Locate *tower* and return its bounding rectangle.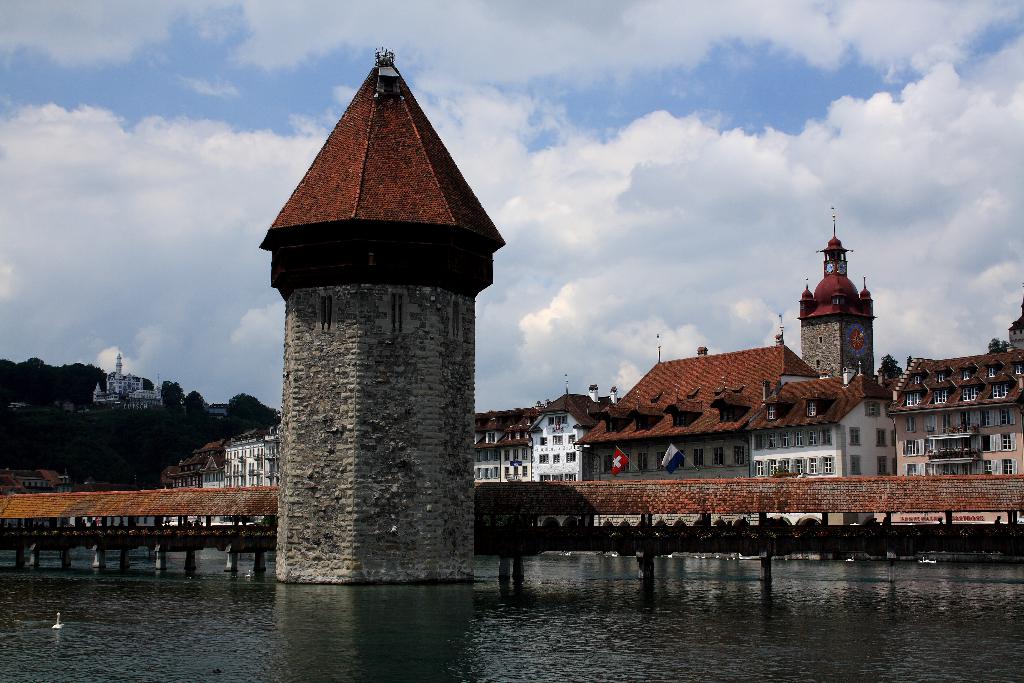
rect(257, 43, 514, 586).
